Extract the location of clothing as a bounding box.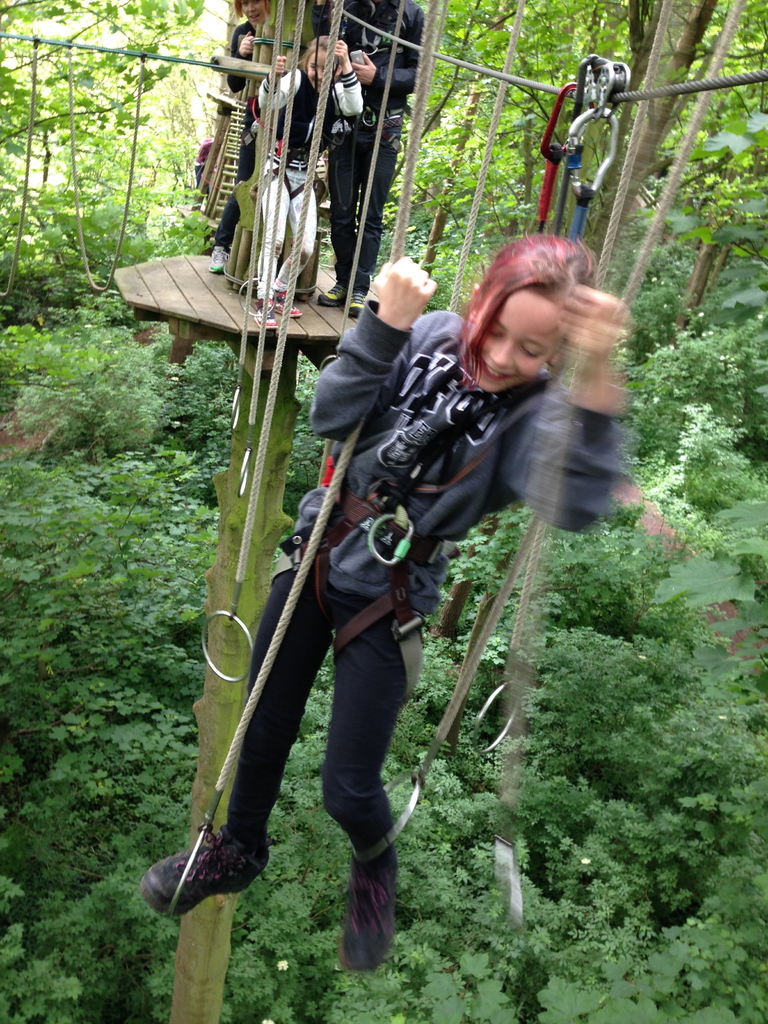
locate(252, 64, 371, 168).
